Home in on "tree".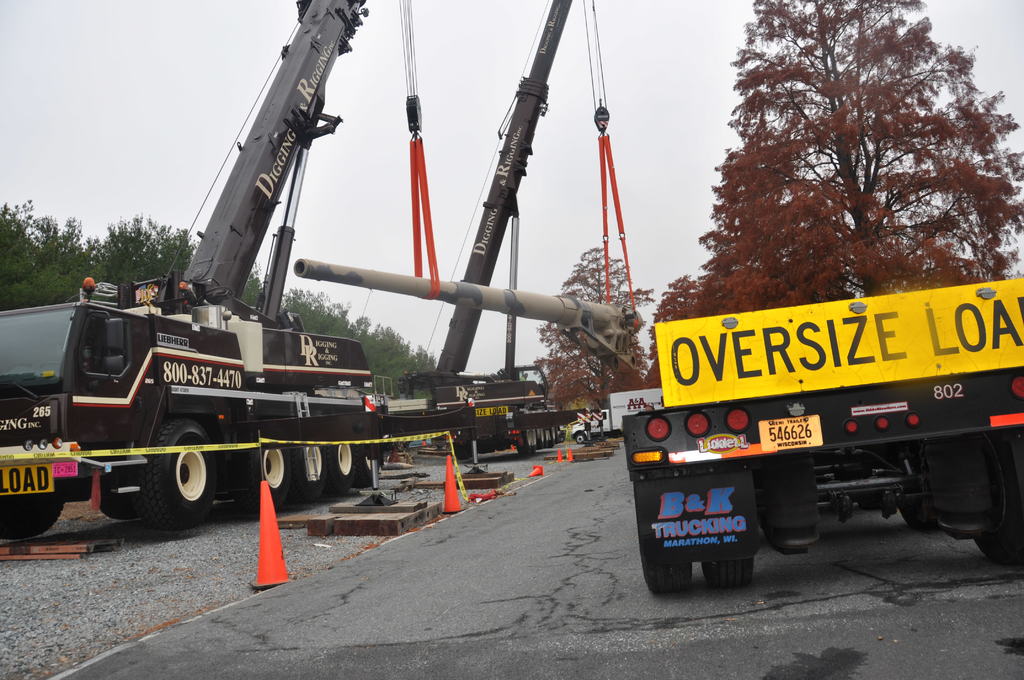
Homed in at box(680, 0, 1023, 318).
